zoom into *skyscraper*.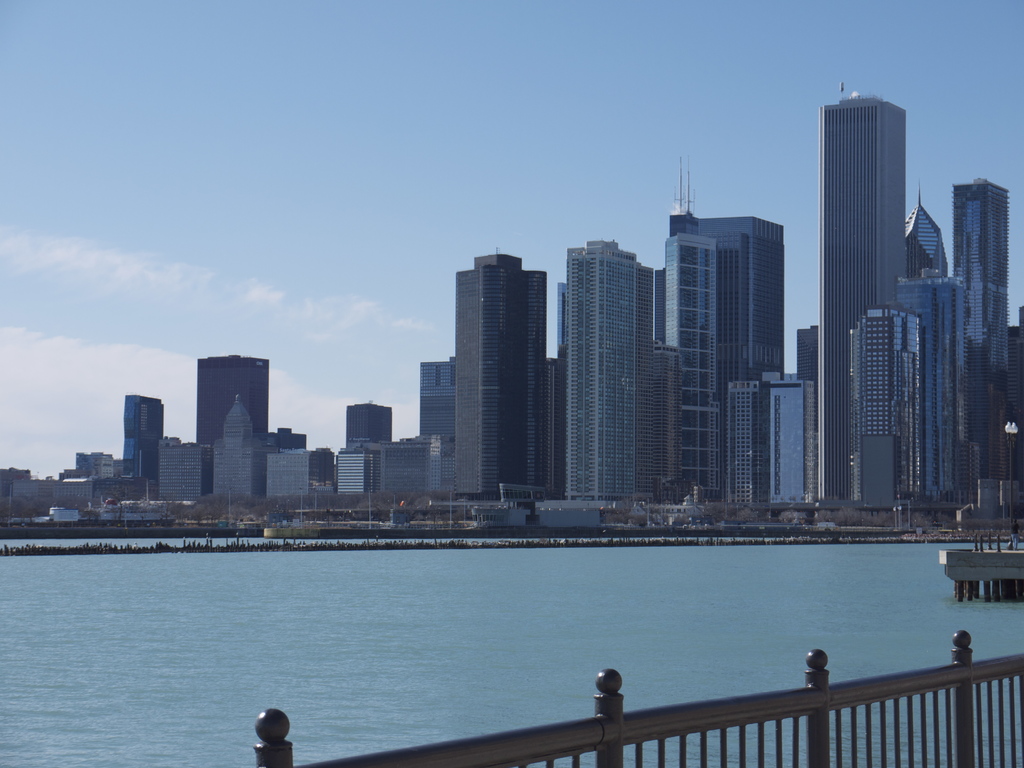
Zoom target: BBox(920, 172, 1007, 522).
